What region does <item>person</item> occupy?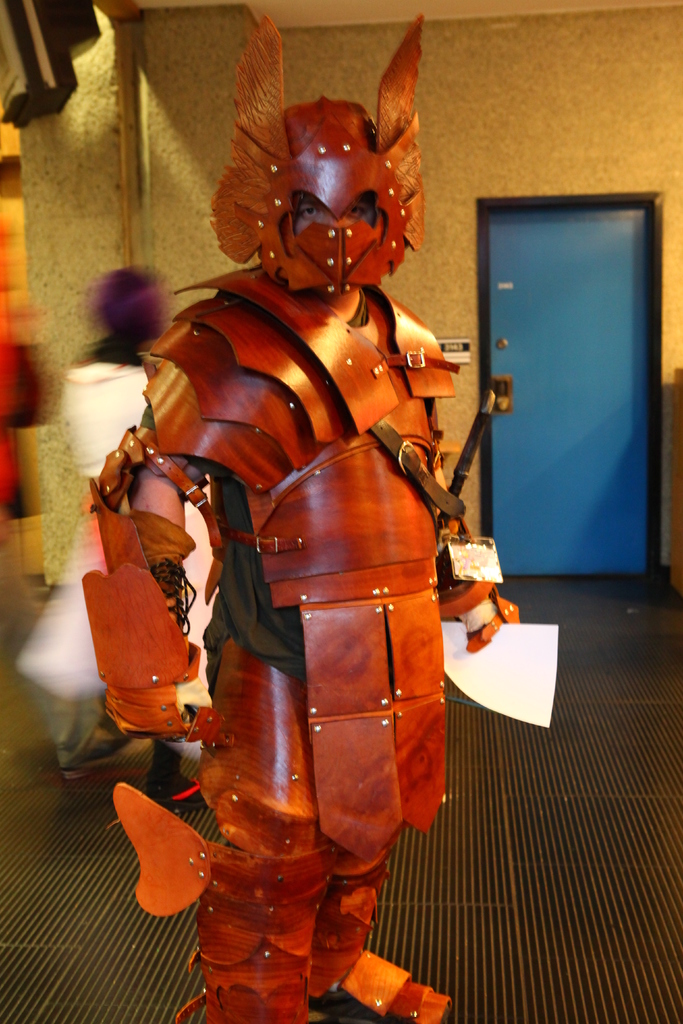
[121, 33, 497, 977].
